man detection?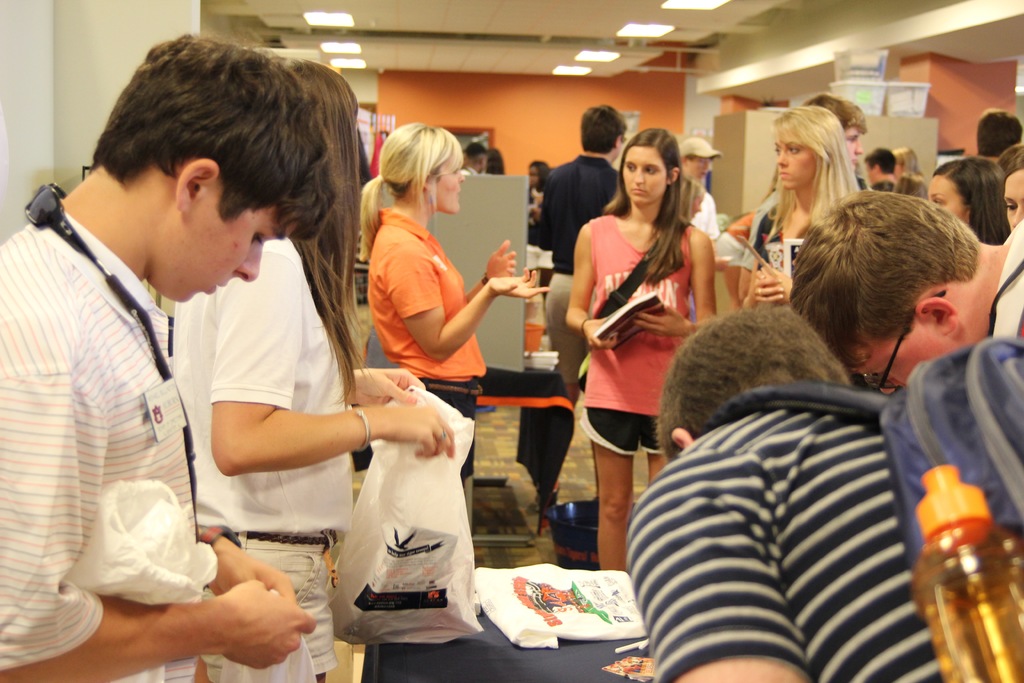
[x1=0, y1=33, x2=330, y2=682]
